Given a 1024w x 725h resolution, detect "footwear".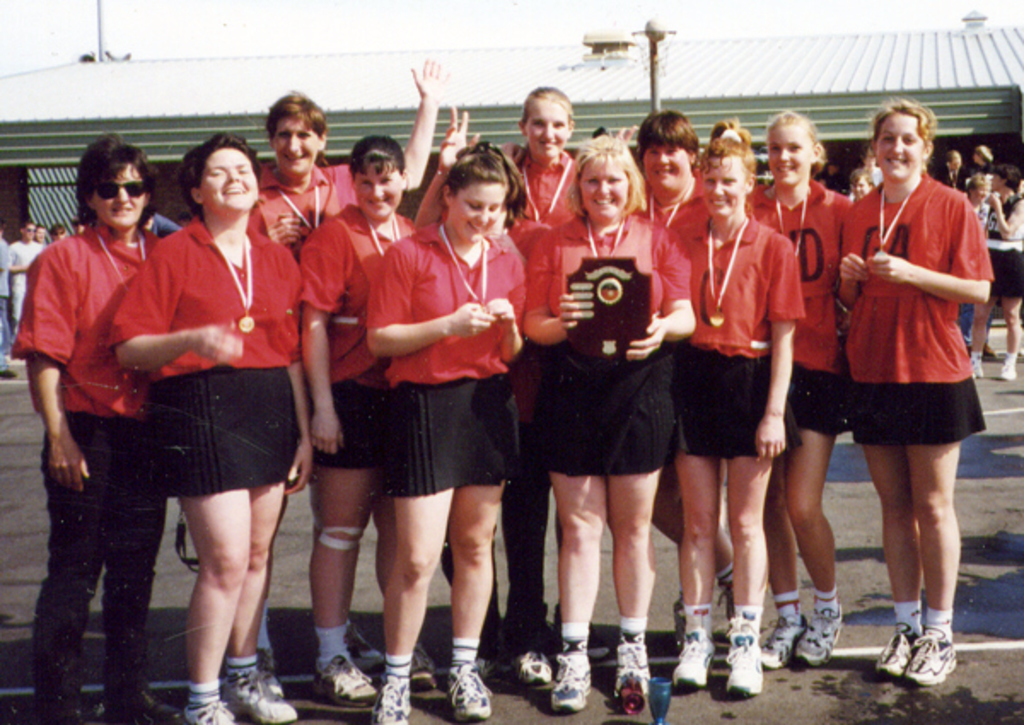
region(792, 609, 843, 667).
